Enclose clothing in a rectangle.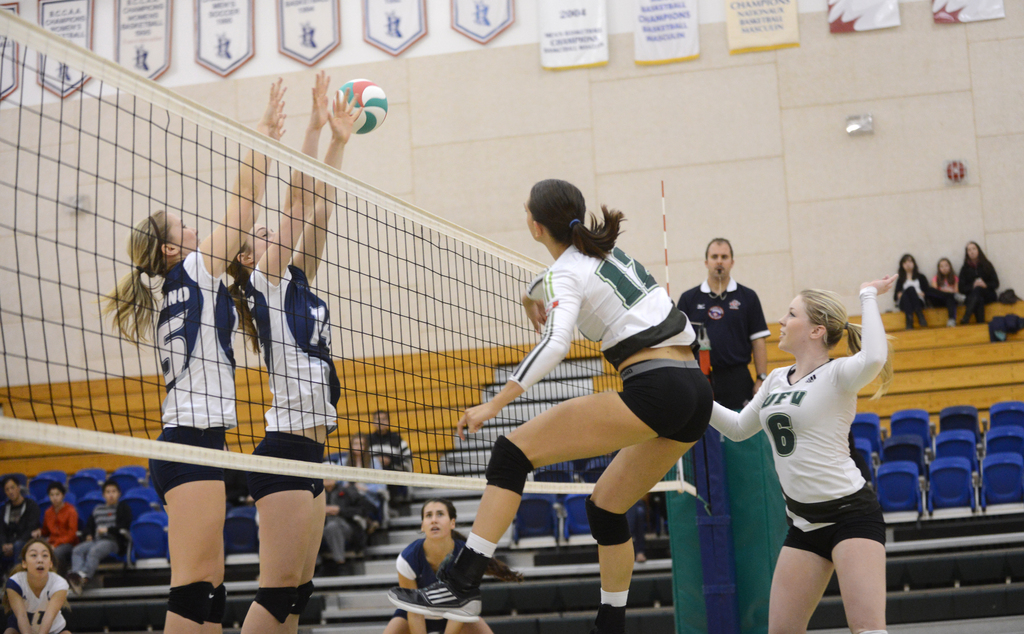
244, 263, 343, 506.
